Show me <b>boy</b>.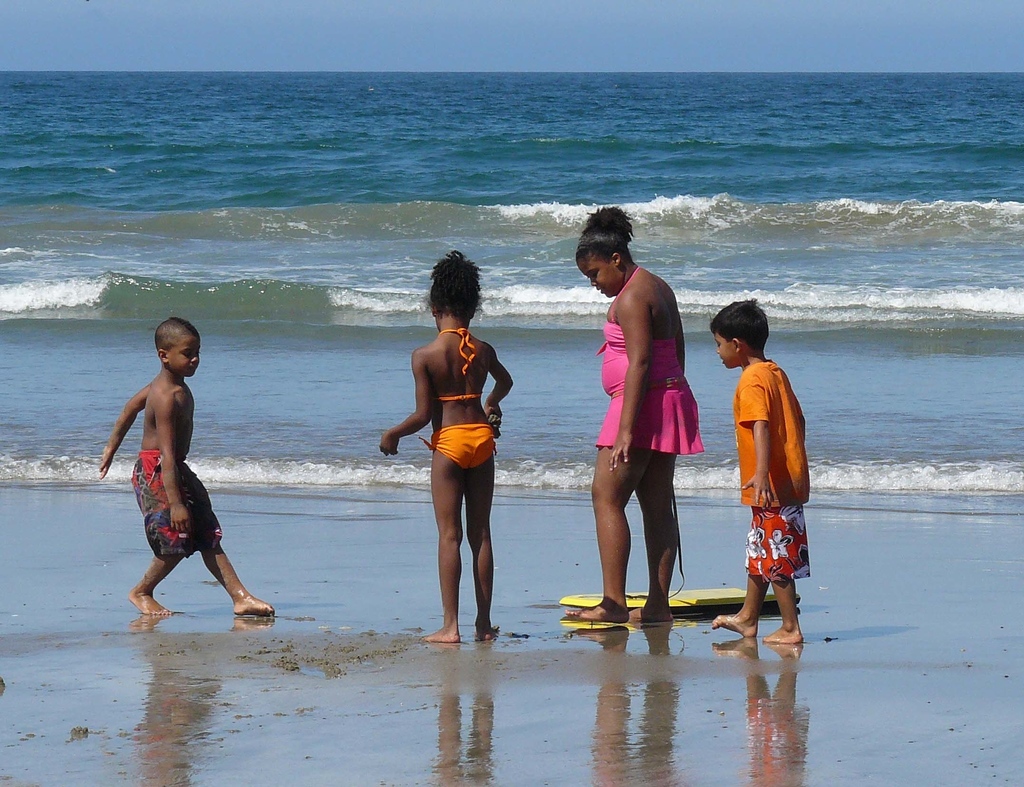
<b>boy</b> is here: BBox(97, 311, 274, 612).
